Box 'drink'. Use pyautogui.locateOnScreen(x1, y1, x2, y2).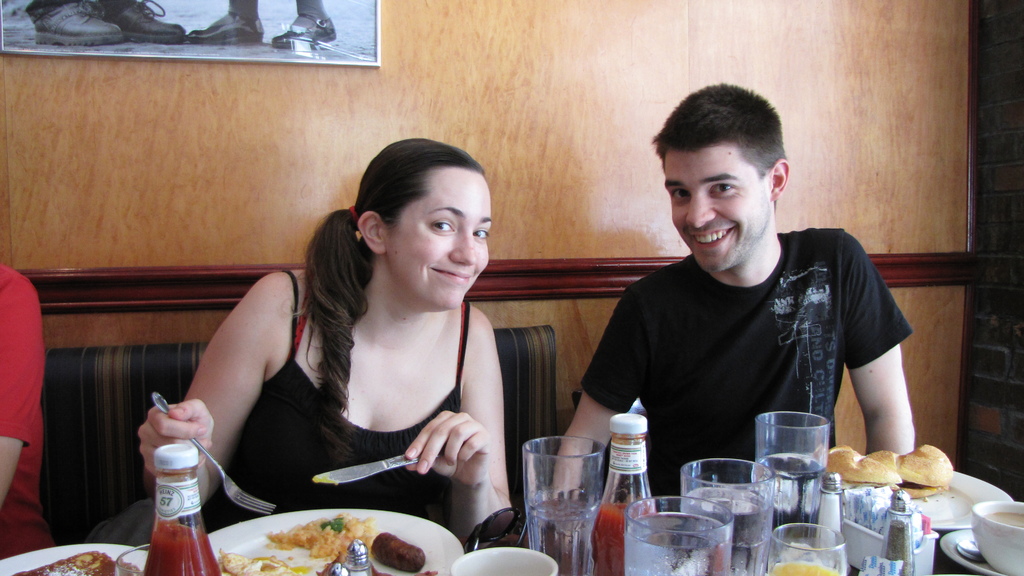
pyautogui.locateOnScreen(750, 445, 832, 536).
